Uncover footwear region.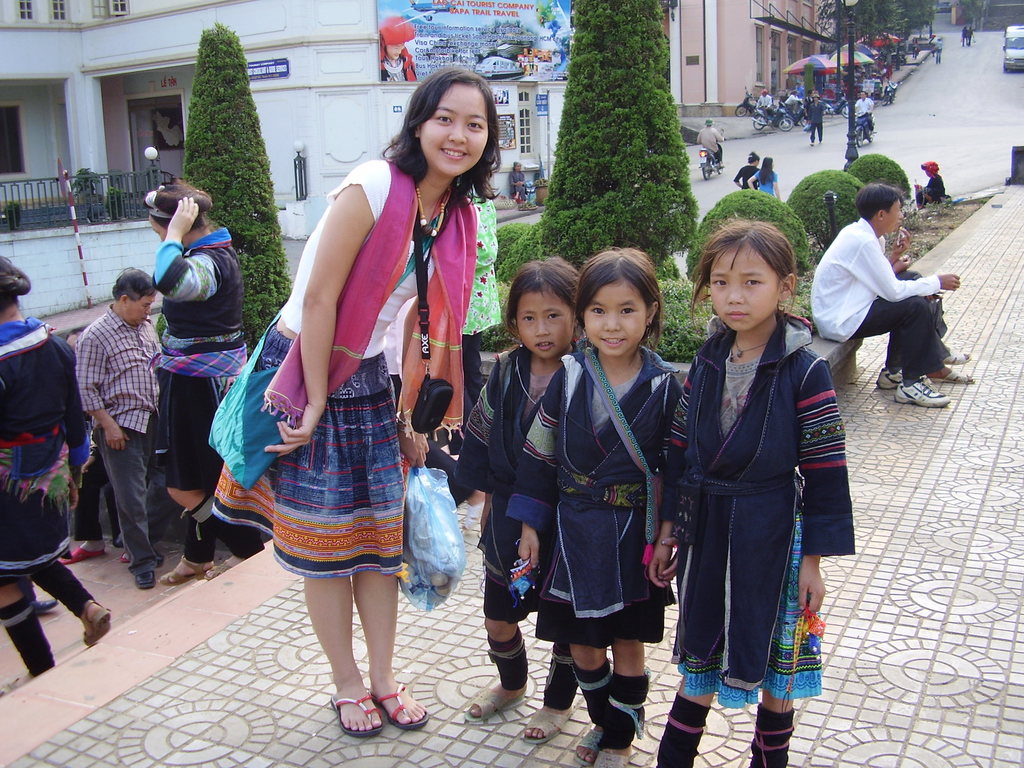
Uncovered: <box>937,356,969,363</box>.
